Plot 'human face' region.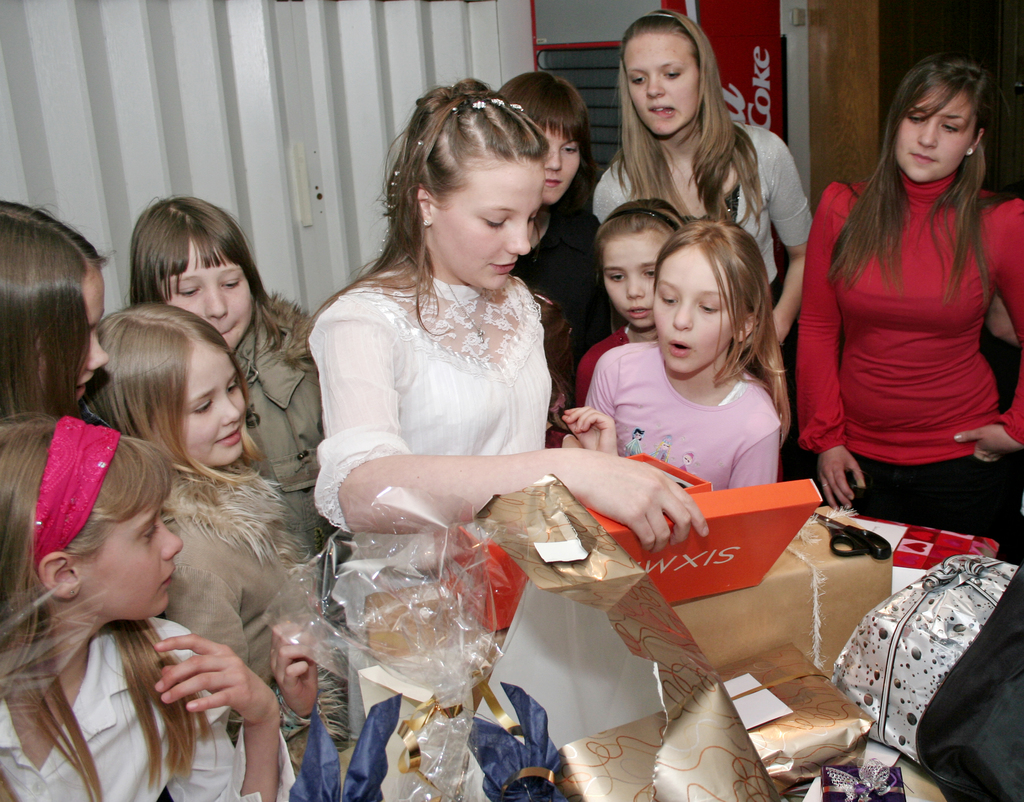
Plotted at <region>187, 350, 245, 467</region>.
